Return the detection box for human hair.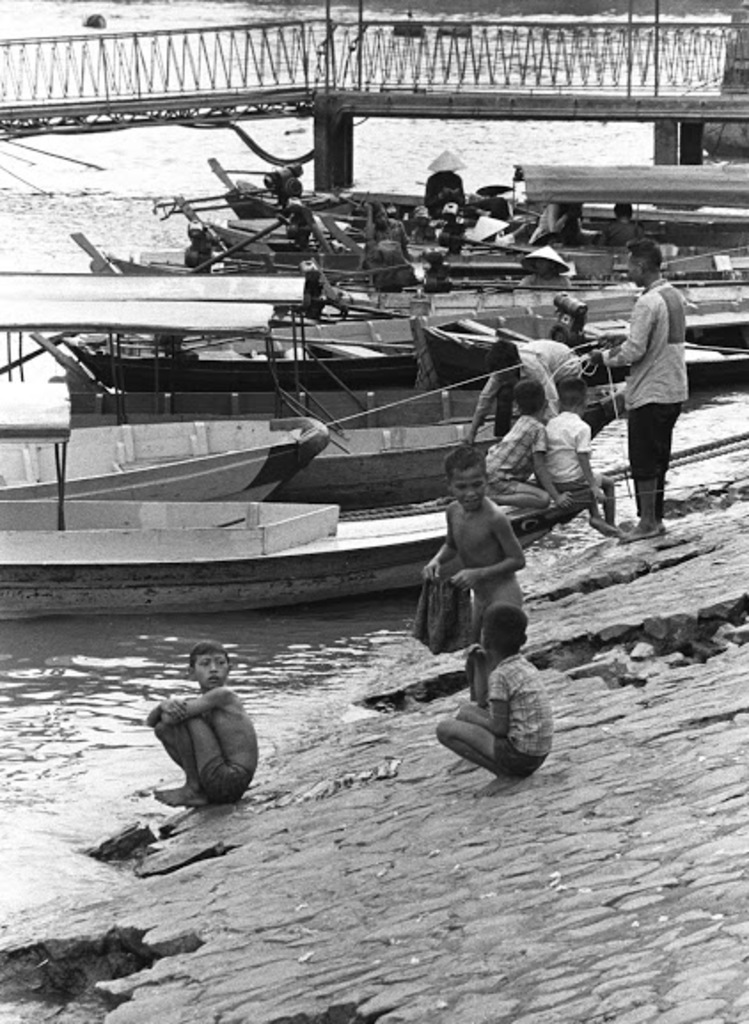
box(444, 444, 486, 488).
